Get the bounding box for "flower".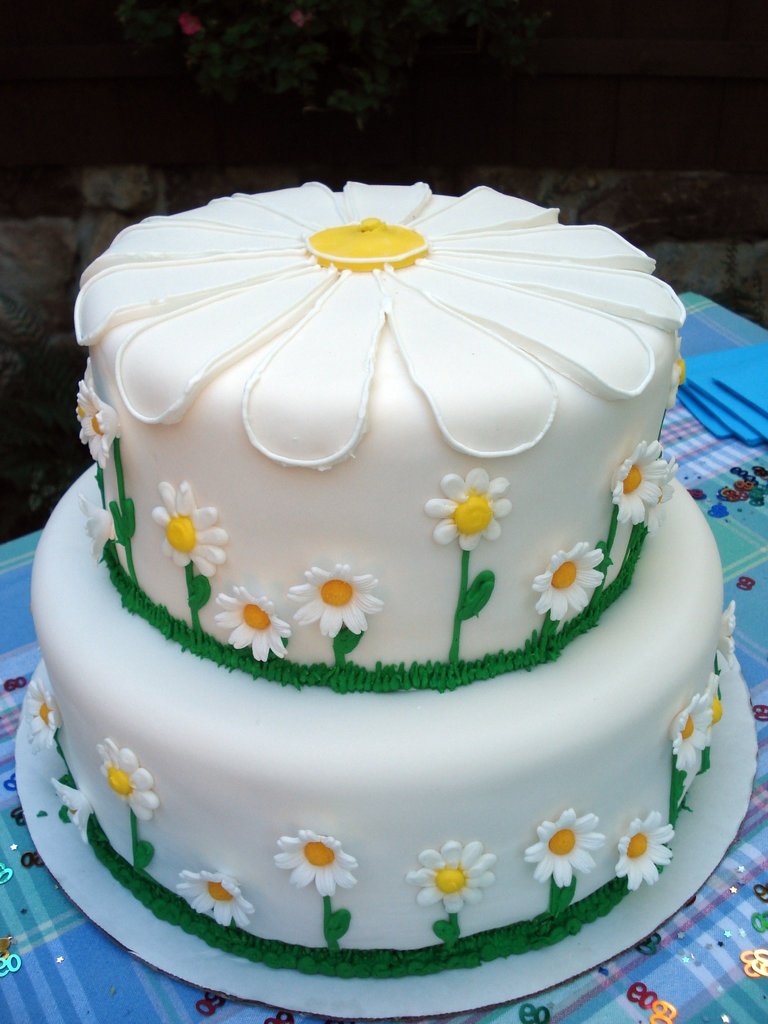
46:783:85:844.
